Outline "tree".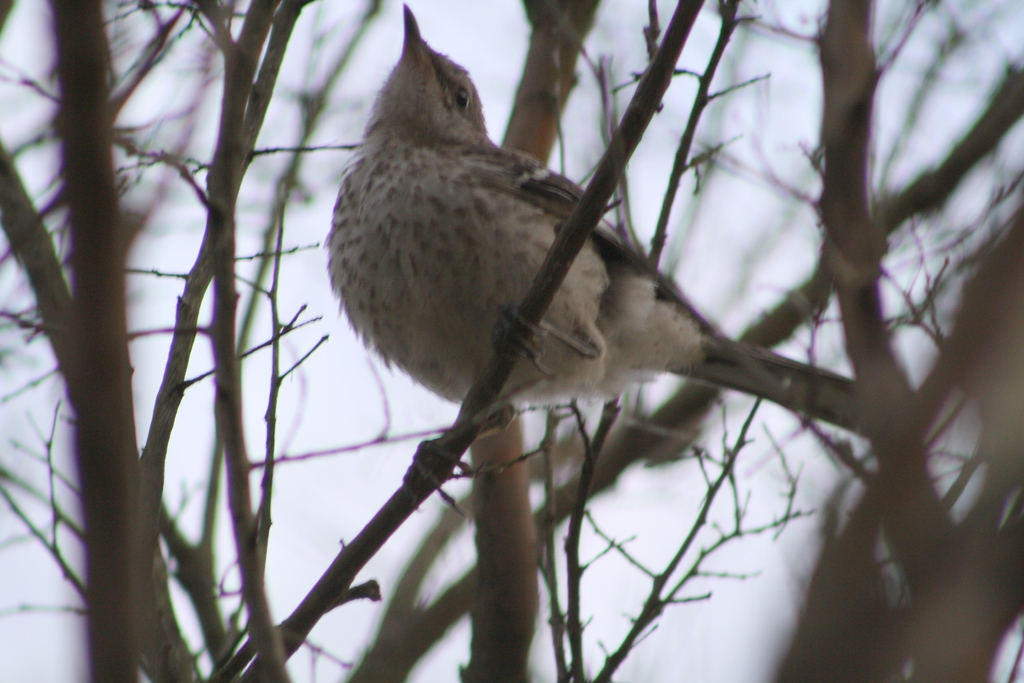
Outline: 0:0:1023:682.
